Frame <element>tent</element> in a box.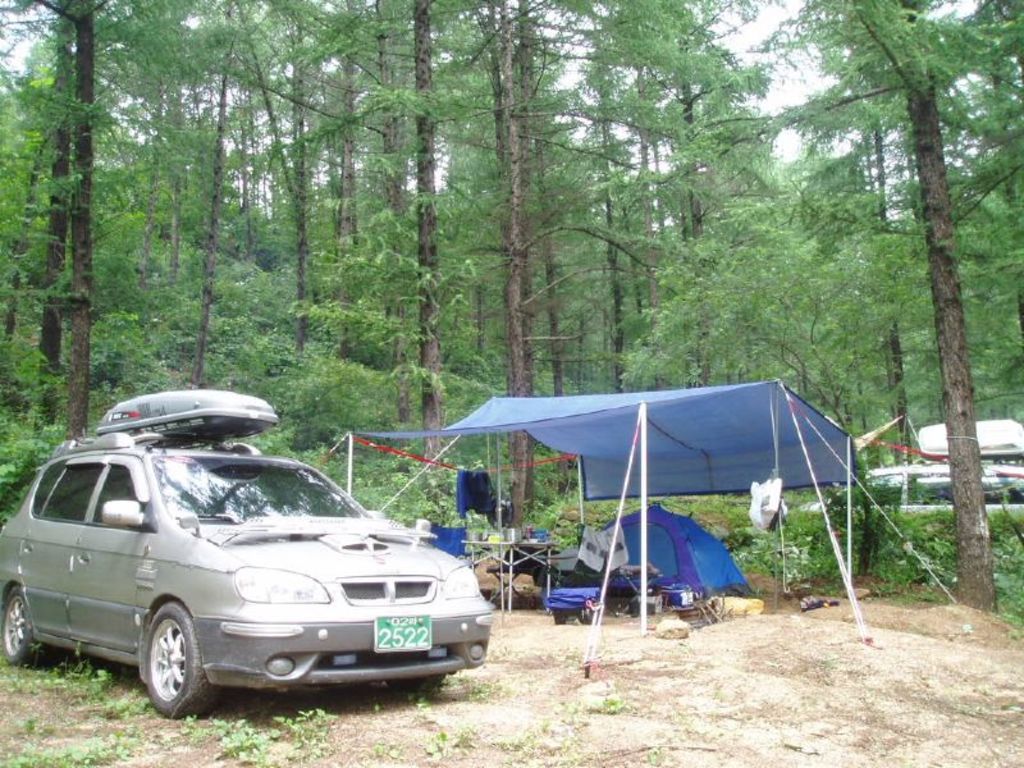
Rect(326, 387, 966, 677).
